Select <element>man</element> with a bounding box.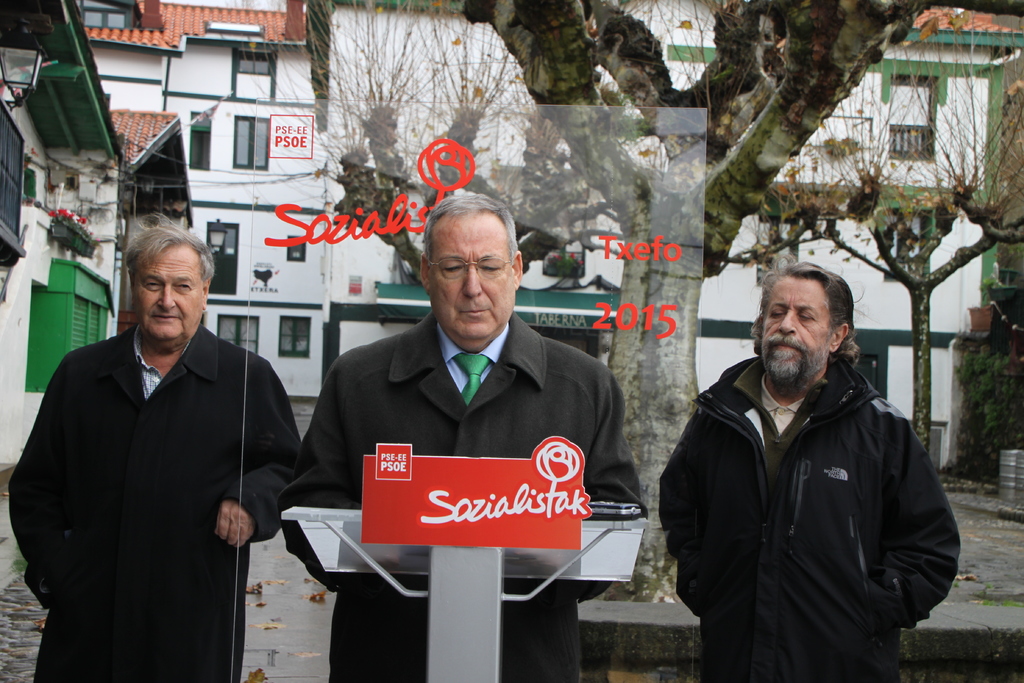
{"x1": 659, "y1": 256, "x2": 969, "y2": 681}.
